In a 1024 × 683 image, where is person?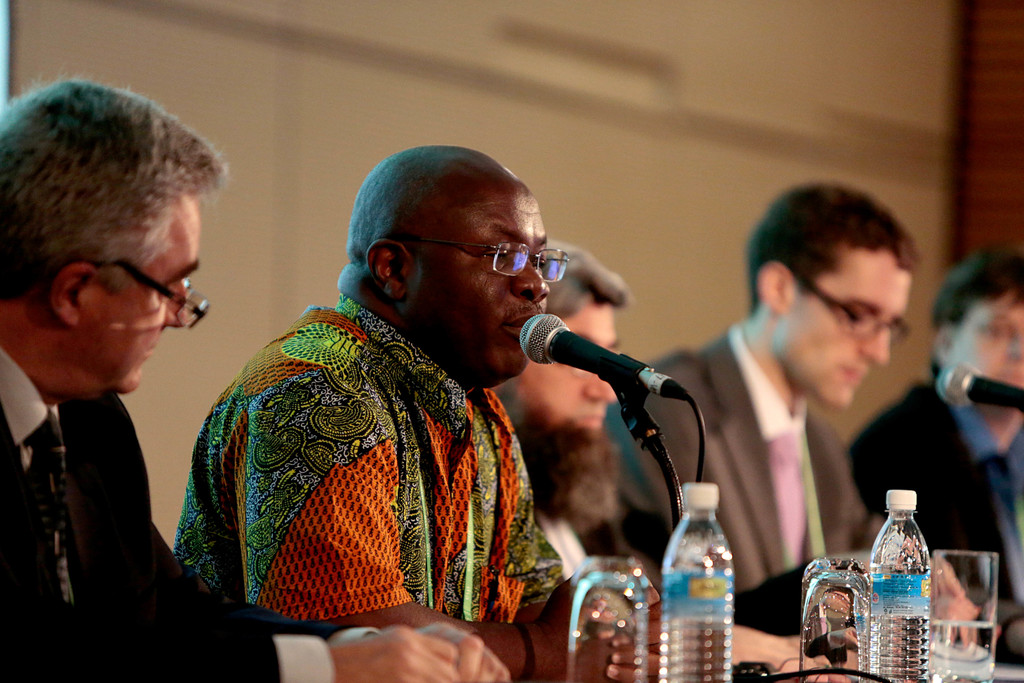
843/241/1023/666.
